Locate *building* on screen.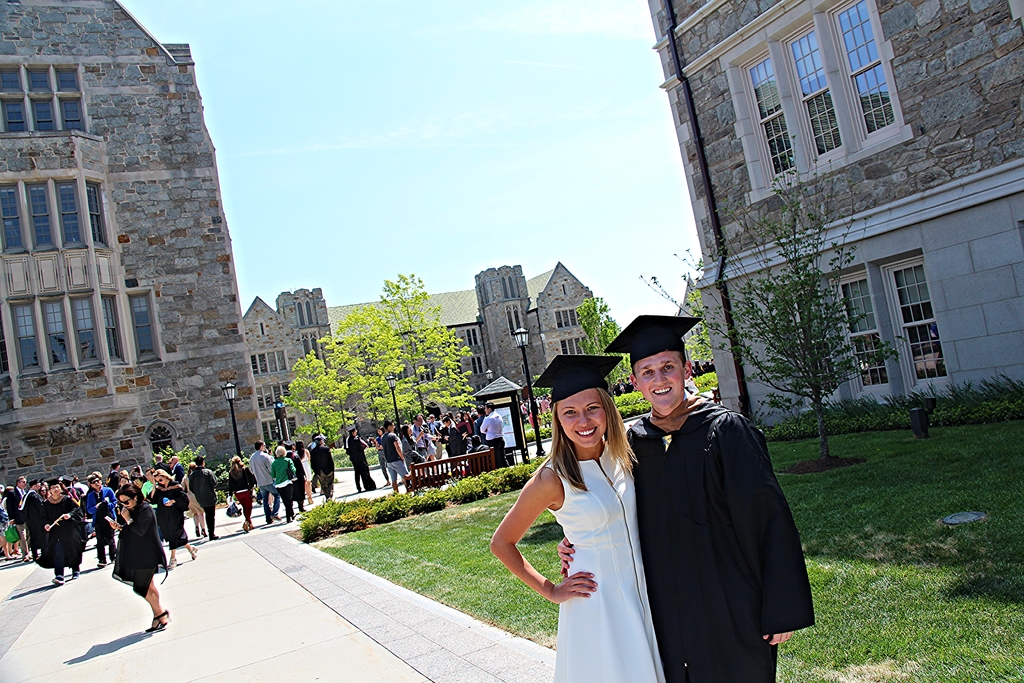
On screen at [245,261,606,453].
